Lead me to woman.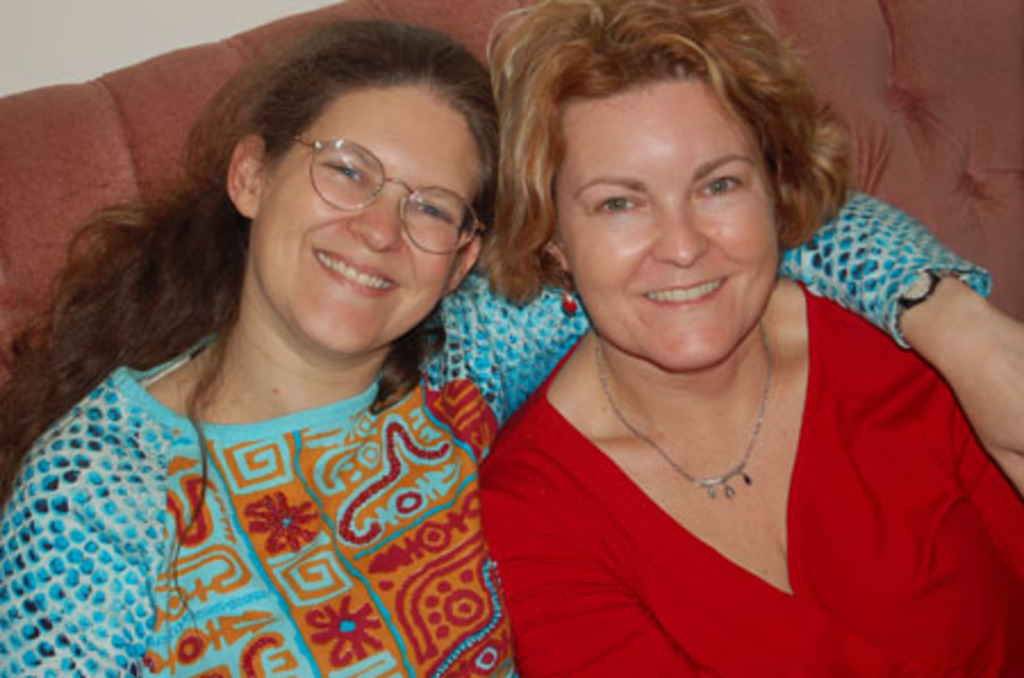
Lead to 0,16,1022,676.
